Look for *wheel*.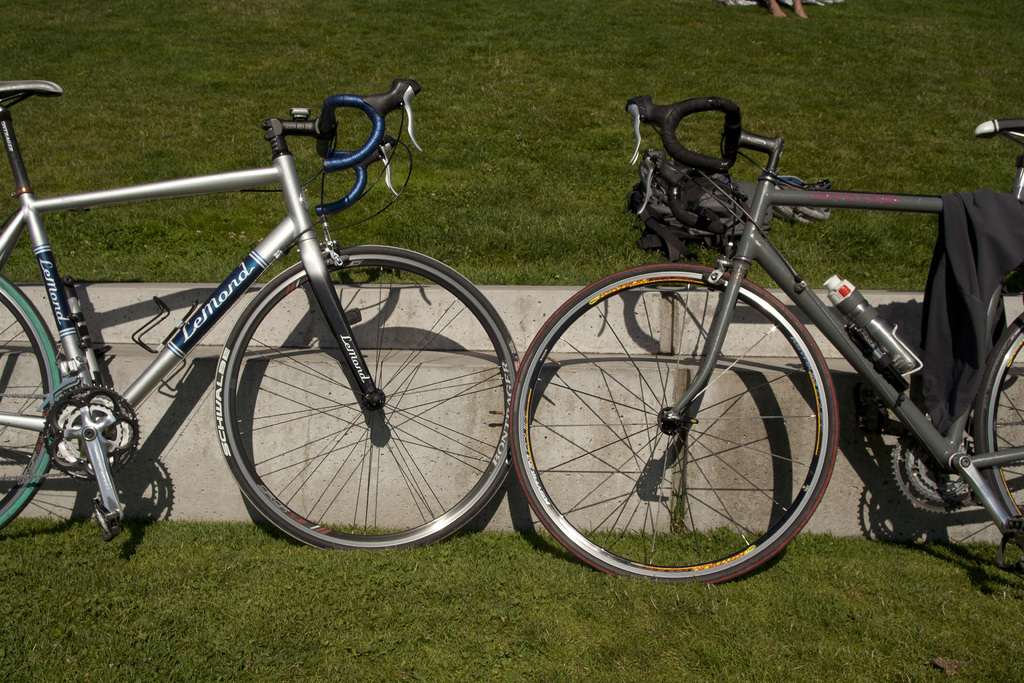
Found: x1=966 y1=317 x2=1023 y2=544.
